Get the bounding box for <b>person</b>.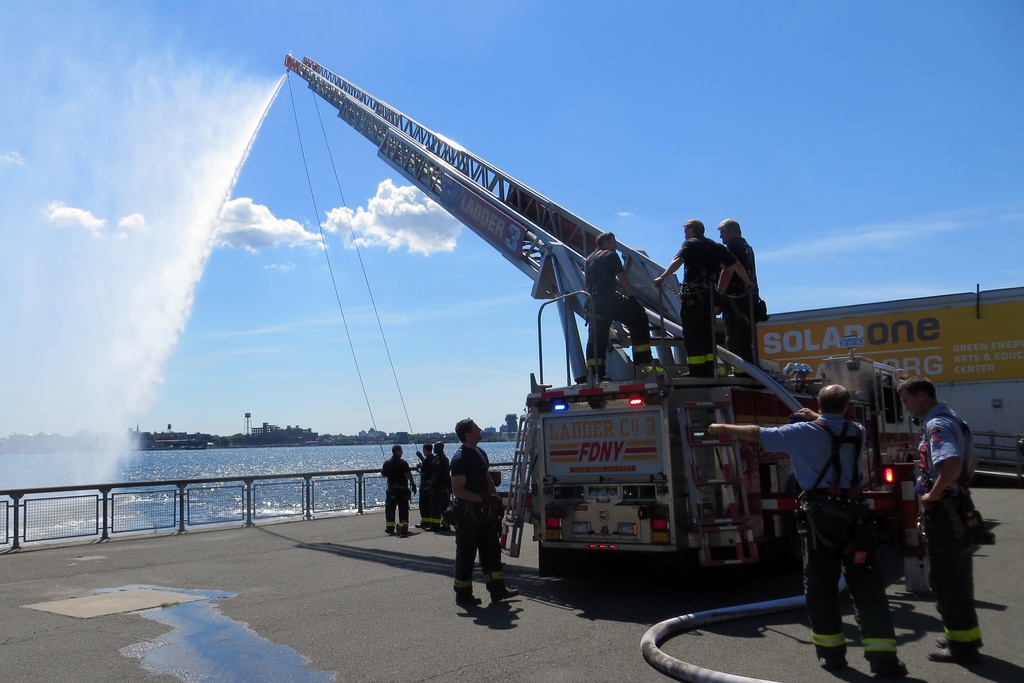
detection(715, 217, 766, 327).
